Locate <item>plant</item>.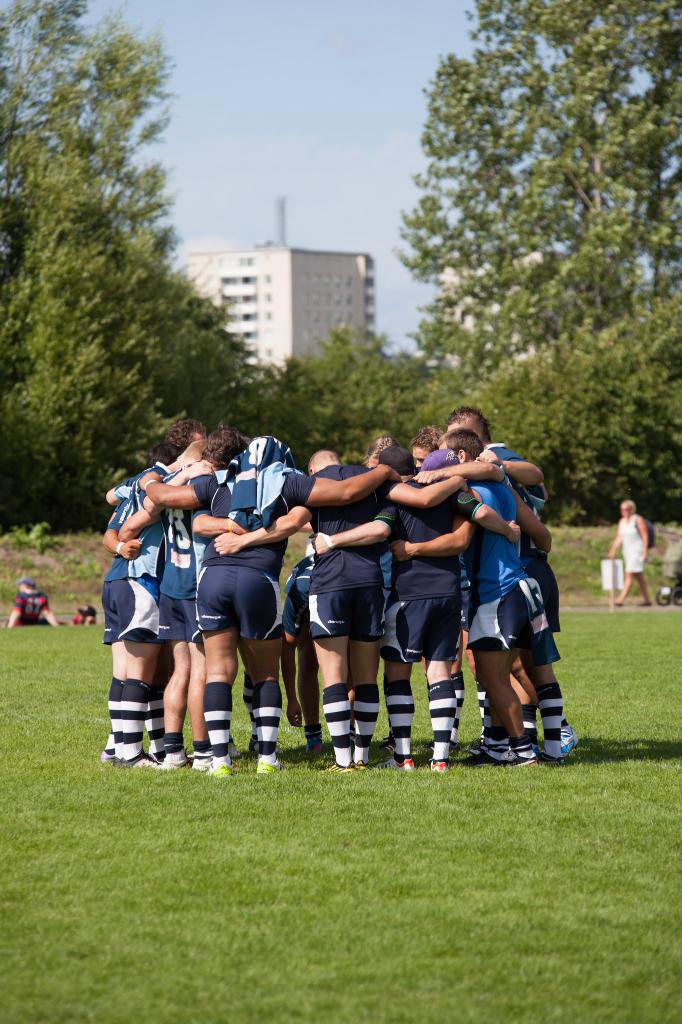
Bounding box: BBox(73, 540, 92, 569).
